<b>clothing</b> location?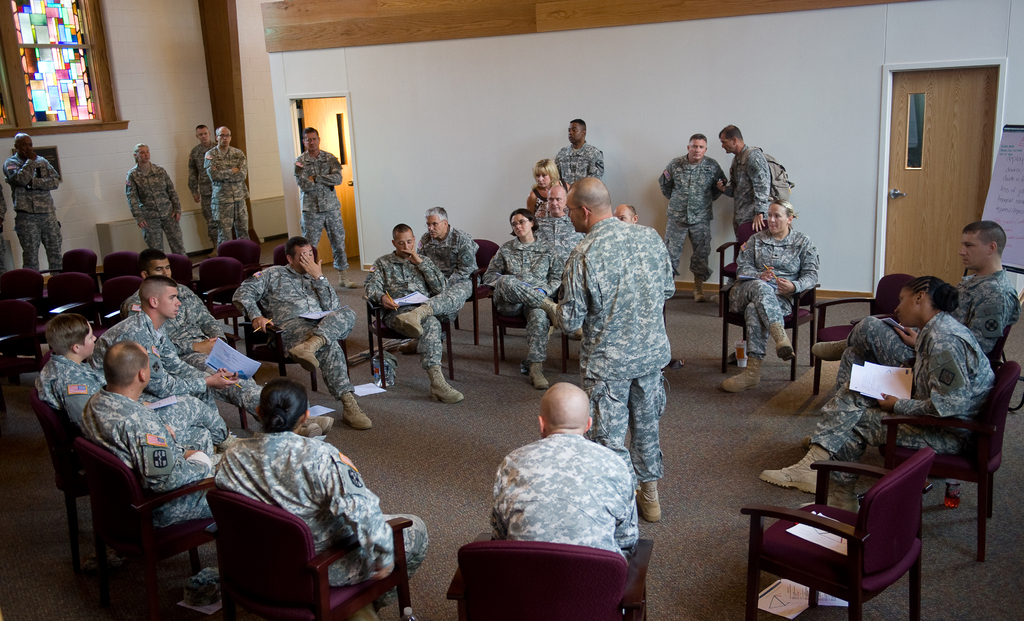
205,427,421,586
